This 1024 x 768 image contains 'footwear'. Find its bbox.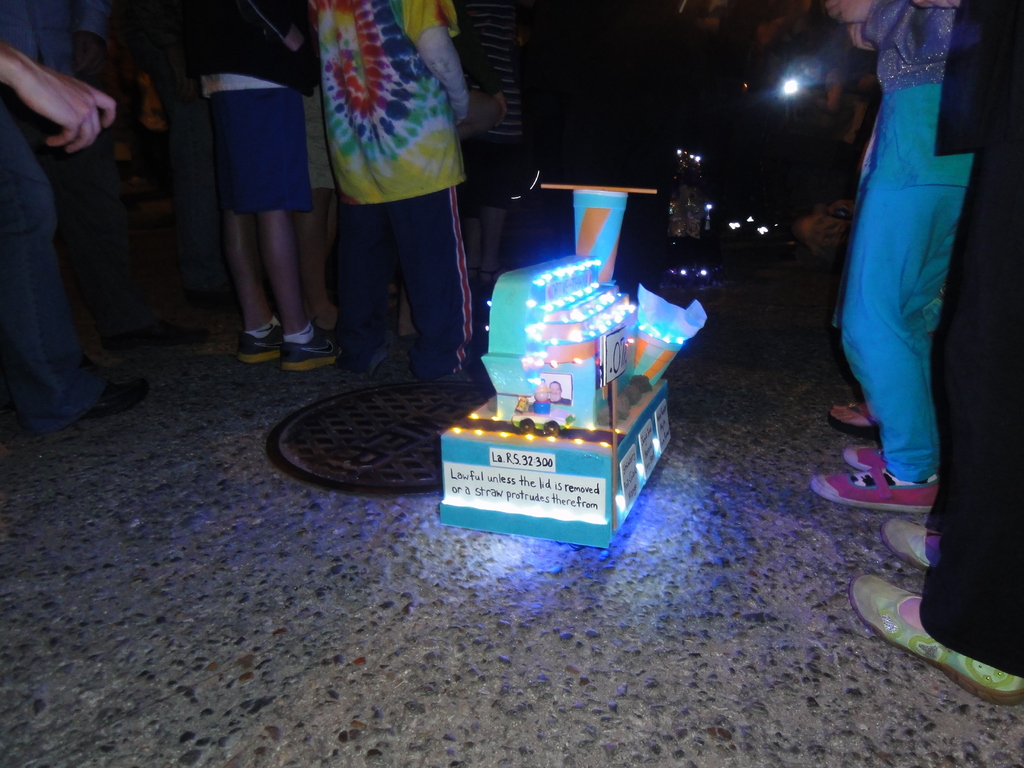
(x1=284, y1=321, x2=343, y2=373).
